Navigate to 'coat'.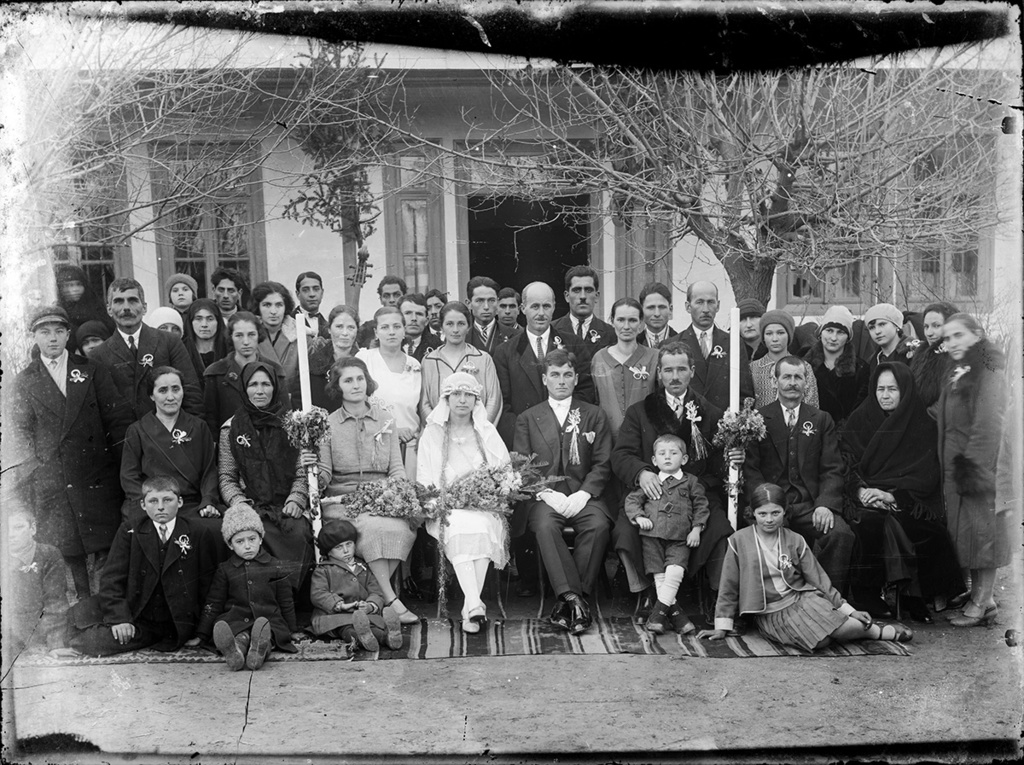
Navigation target: <bbox>99, 514, 220, 644</bbox>.
